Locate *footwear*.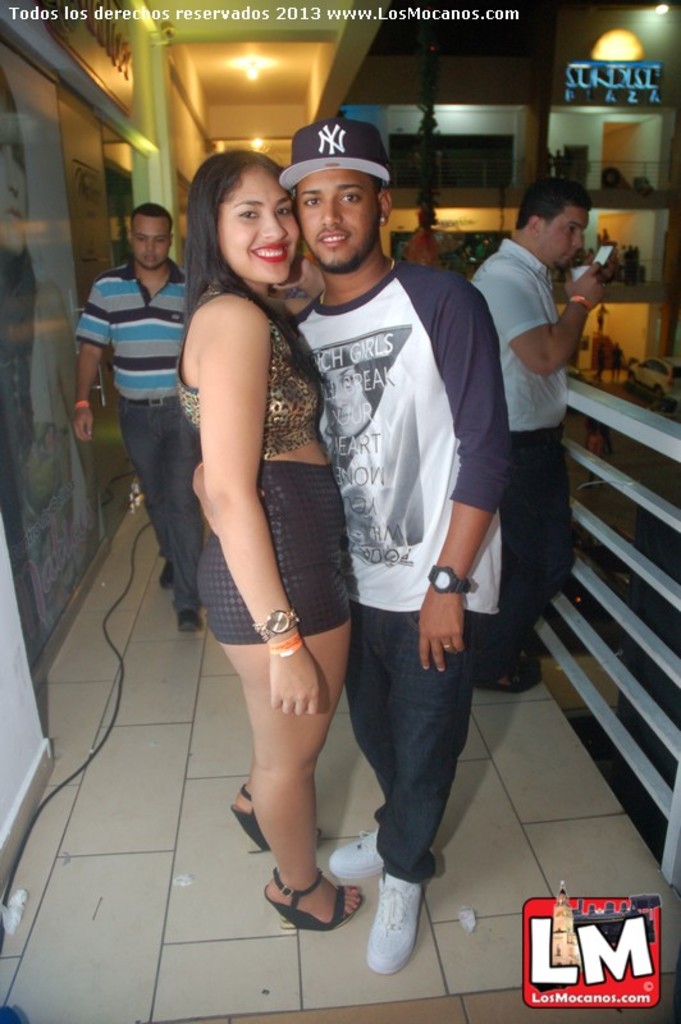
Bounding box: 230 783 324 854.
